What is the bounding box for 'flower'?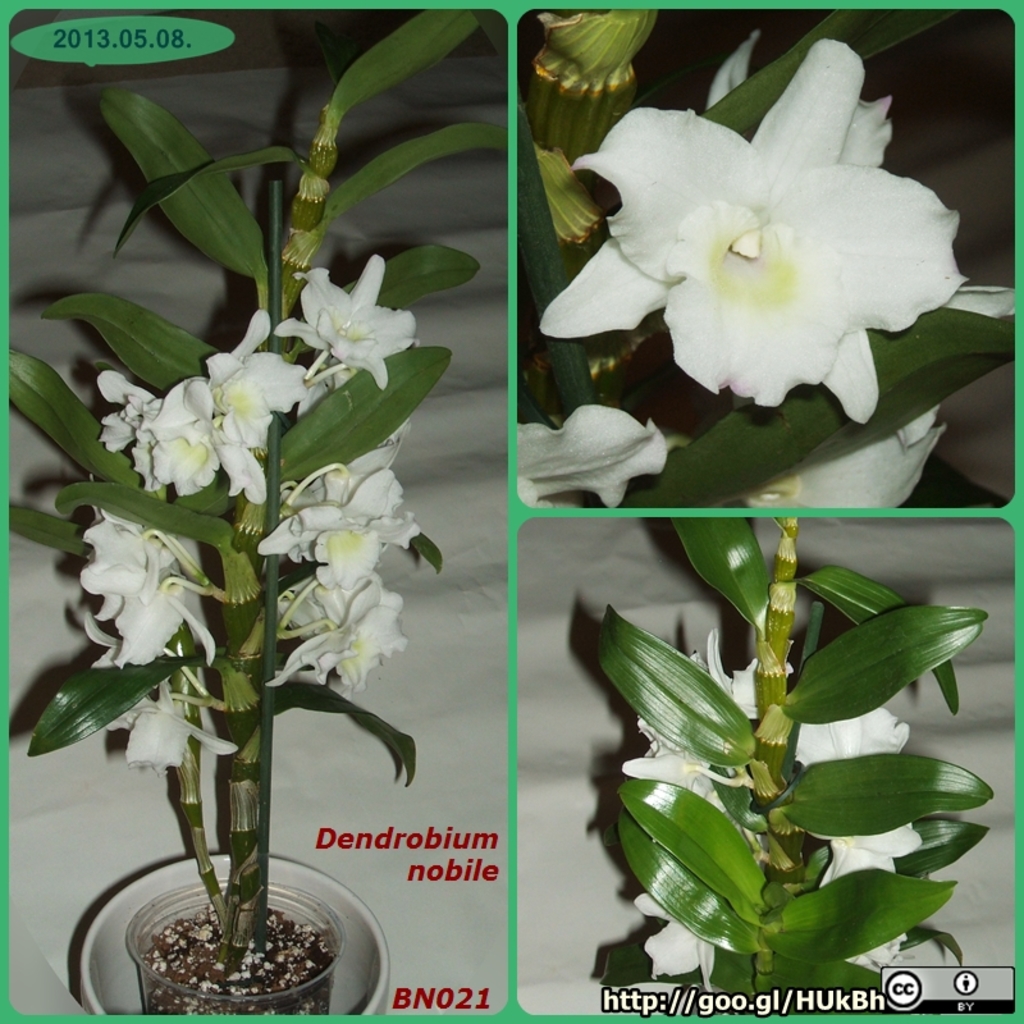
bbox(275, 247, 412, 397).
